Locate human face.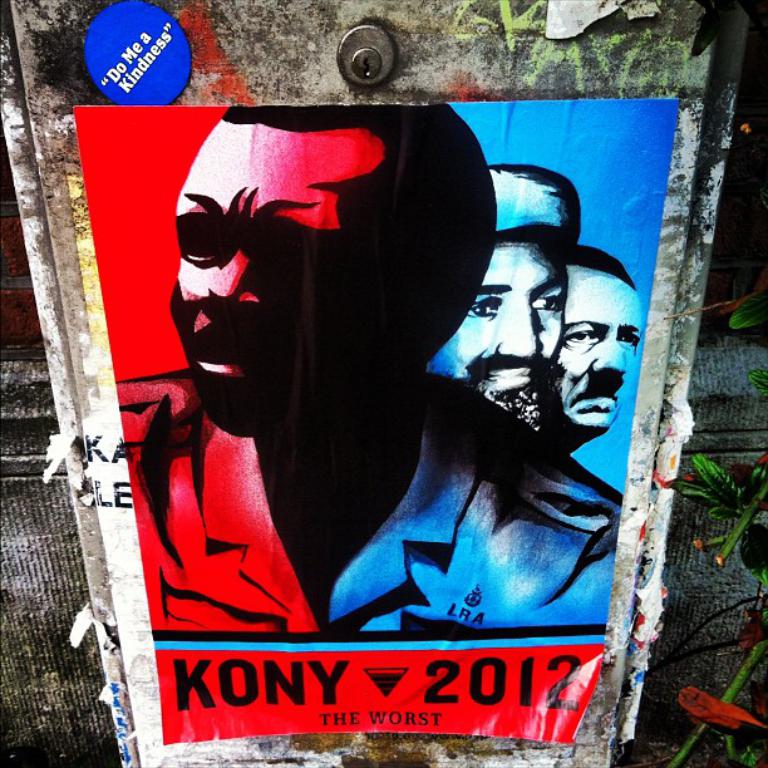
Bounding box: rect(169, 118, 390, 443).
